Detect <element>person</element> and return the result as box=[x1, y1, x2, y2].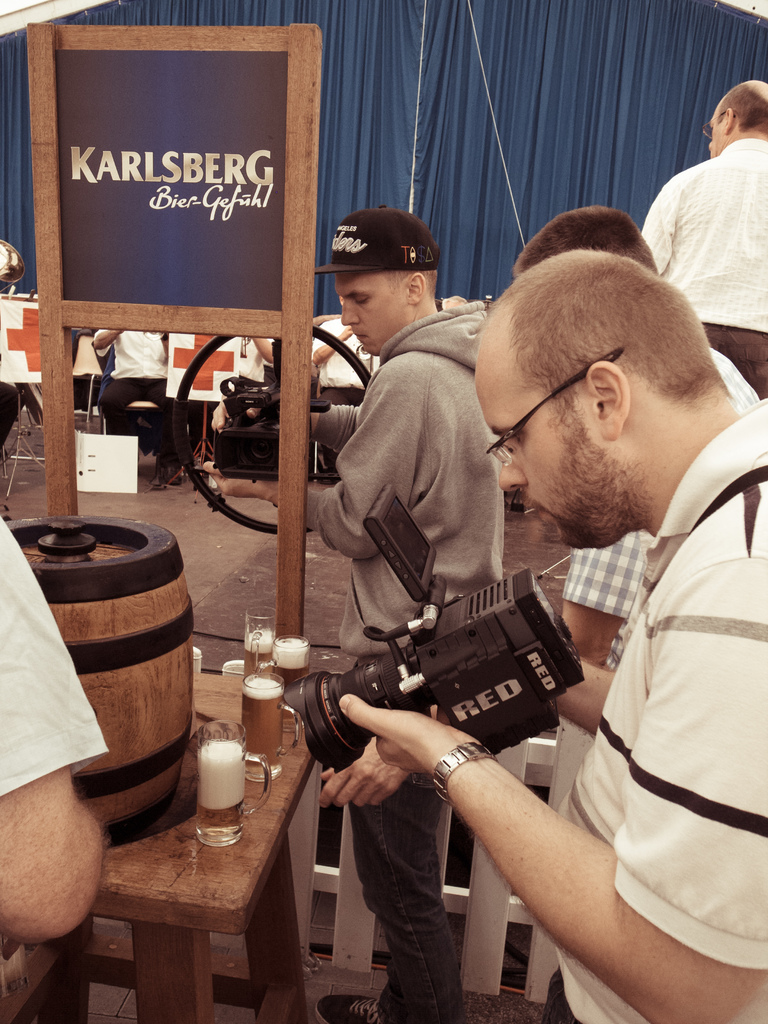
box=[198, 200, 510, 1023].
